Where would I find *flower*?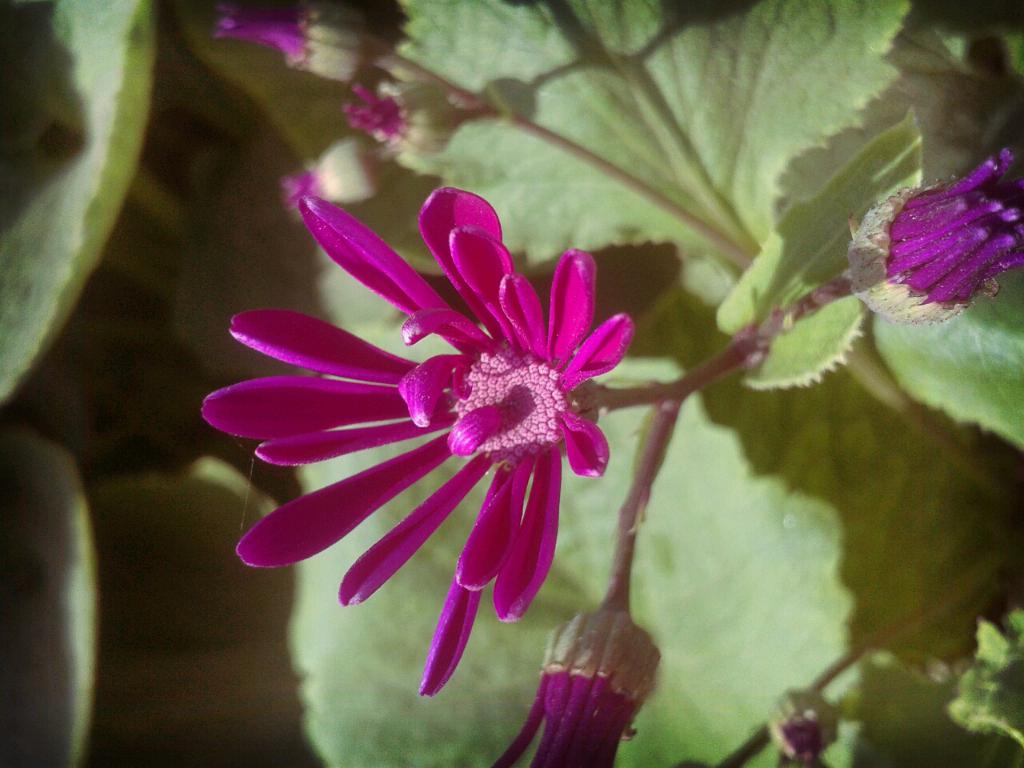
At <box>483,607,667,767</box>.
